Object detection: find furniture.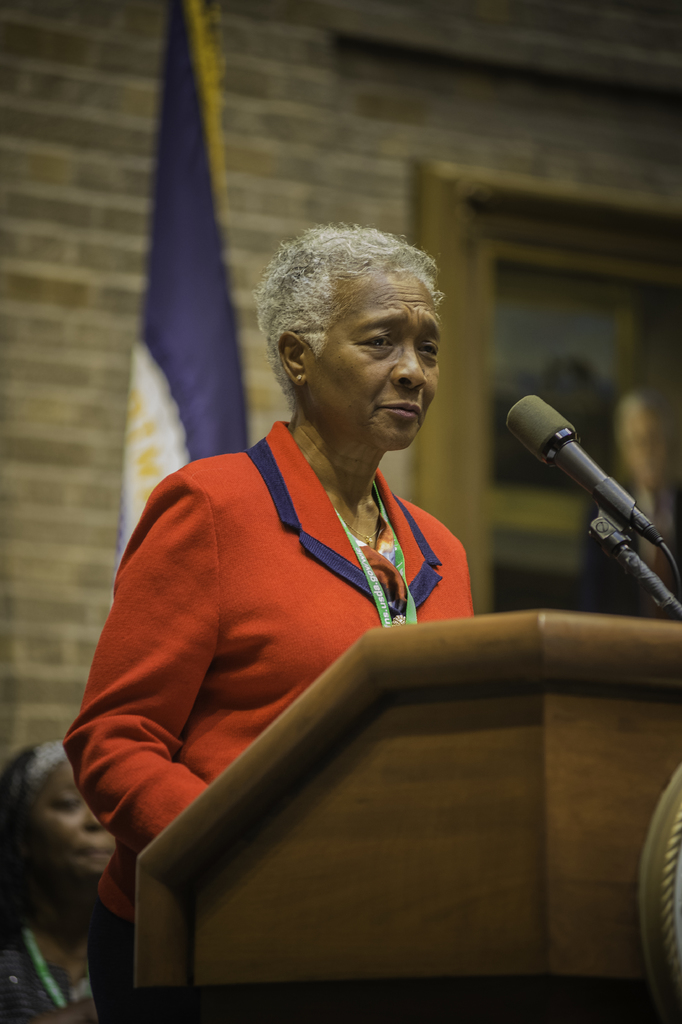
x1=132, y1=609, x2=681, y2=1023.
